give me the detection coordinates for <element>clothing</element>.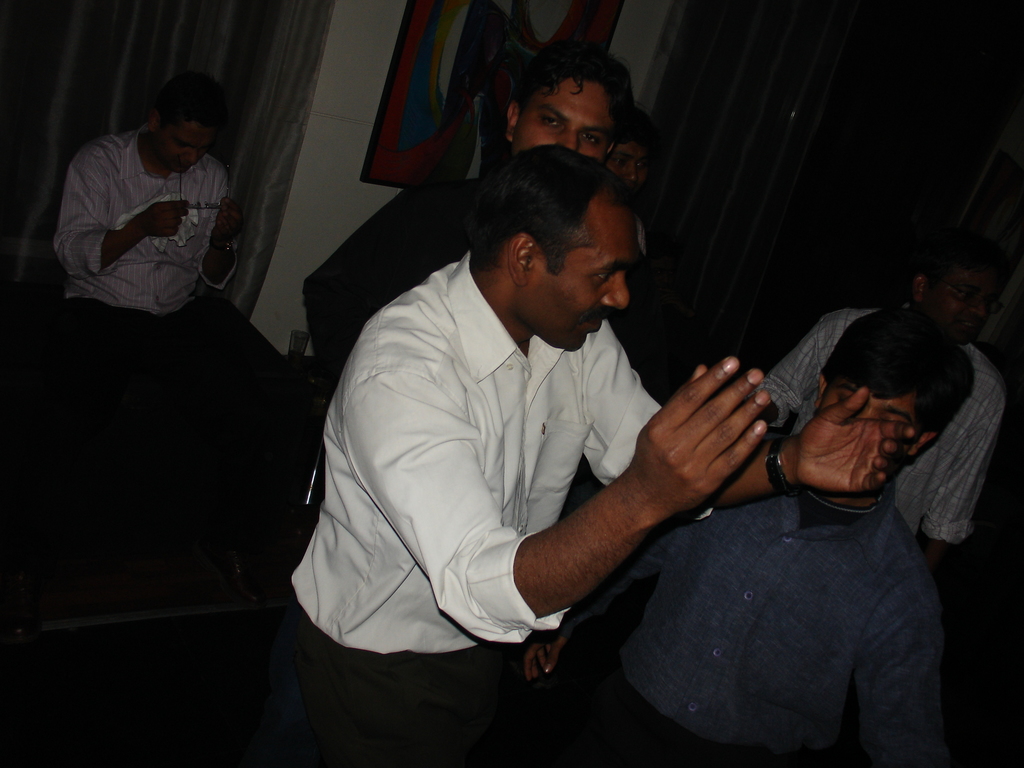
[x1=303, y1=175, x2=468, y2=382].
